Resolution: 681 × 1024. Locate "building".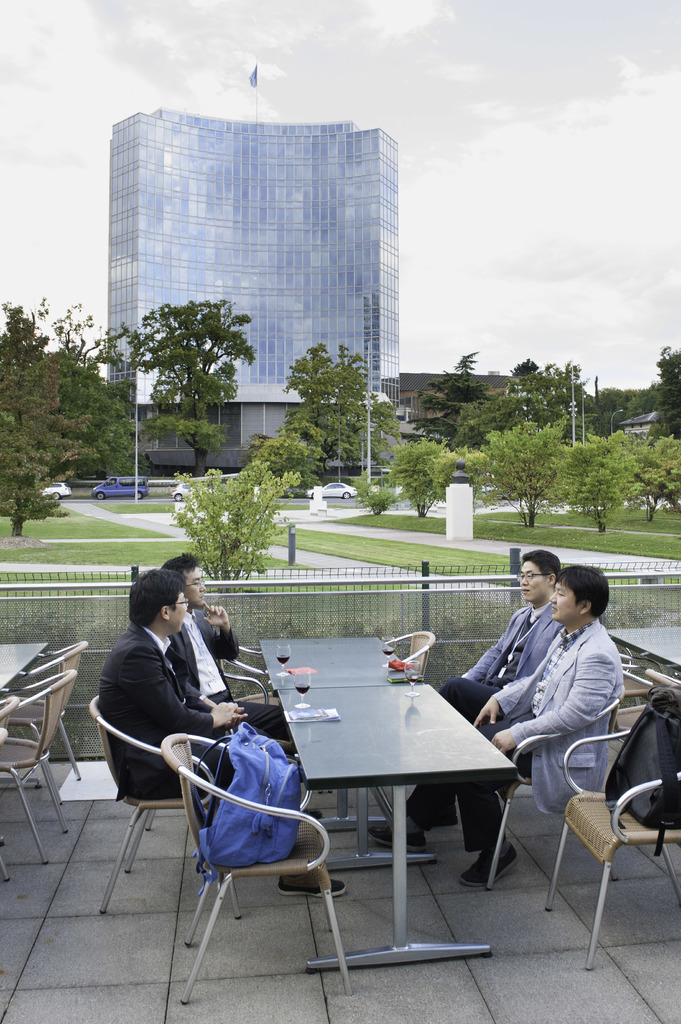
locate(619, 410, 678, 438).
